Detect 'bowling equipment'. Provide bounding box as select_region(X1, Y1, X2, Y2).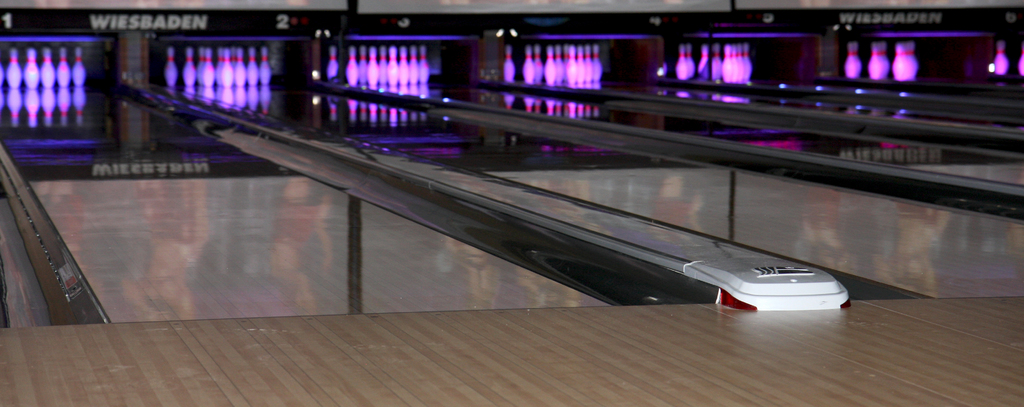
select_region(166, 37, 292, 101).
